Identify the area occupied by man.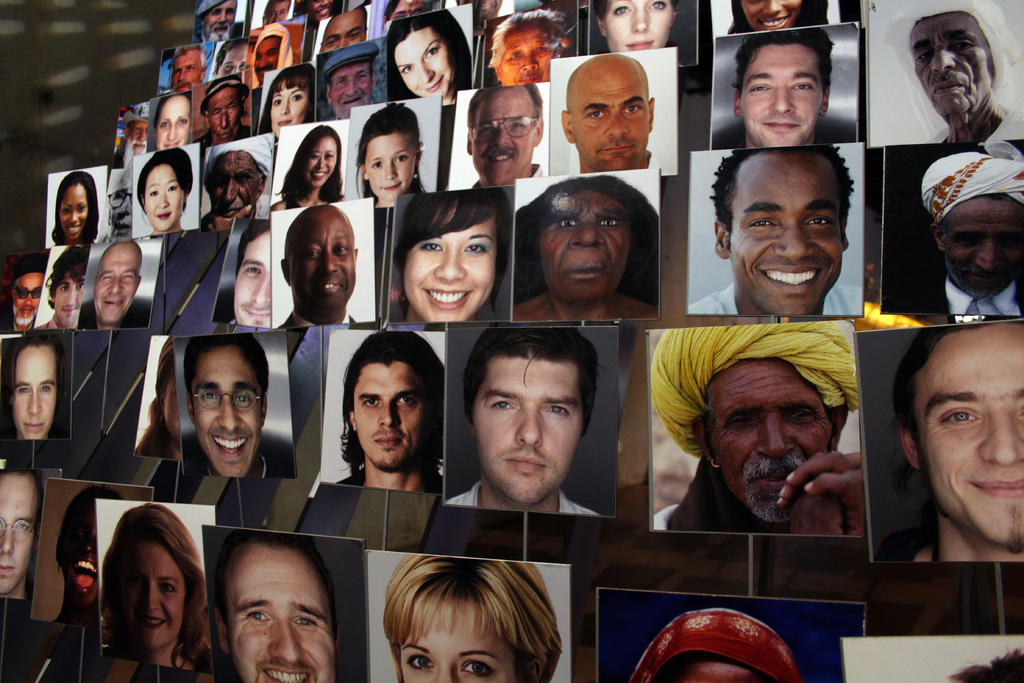
Area: left=197, top=0, right=235, bottom=39.
